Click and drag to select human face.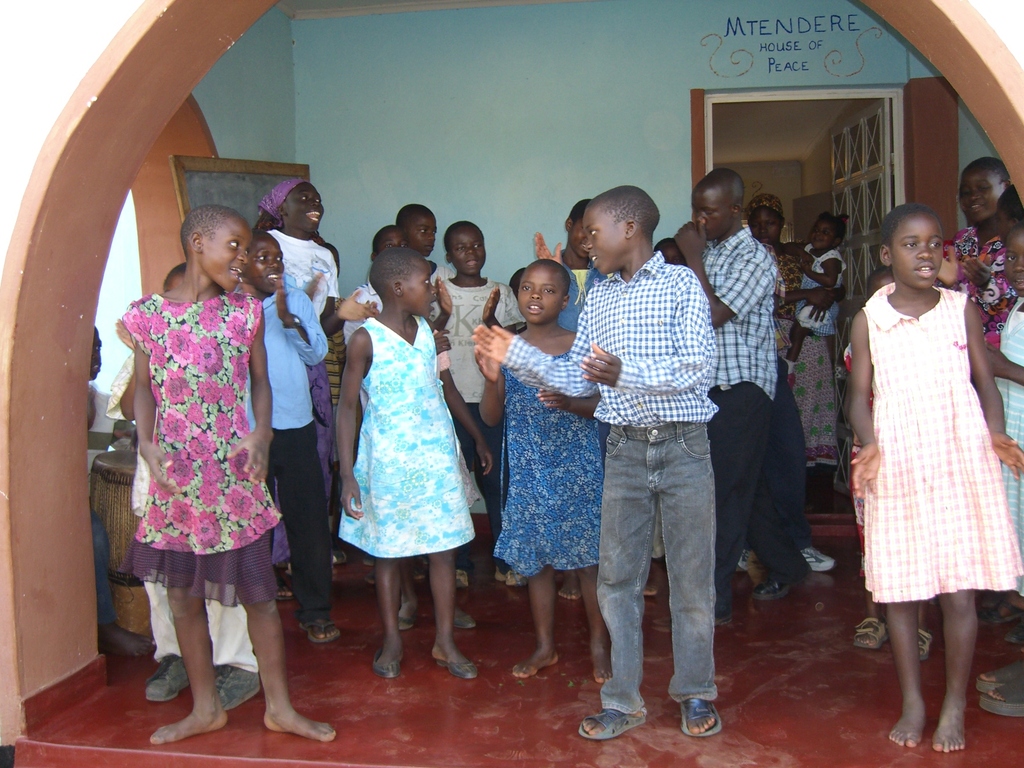
Selection: left=252, top=243, right=285, bottom=290.
